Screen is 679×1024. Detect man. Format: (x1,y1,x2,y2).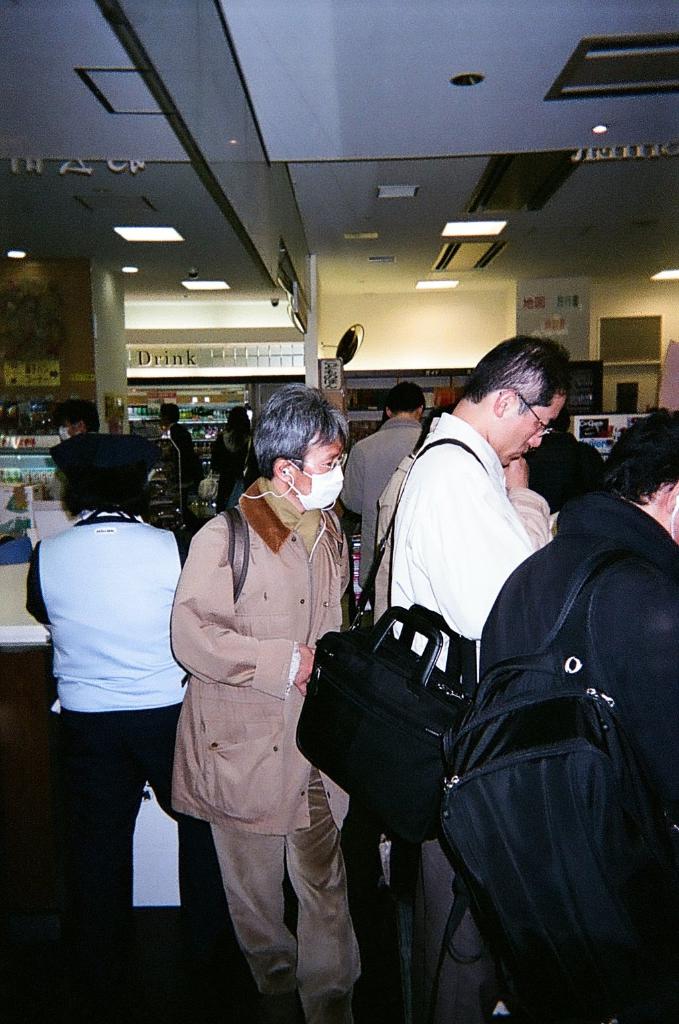
(371,405,446,624).
